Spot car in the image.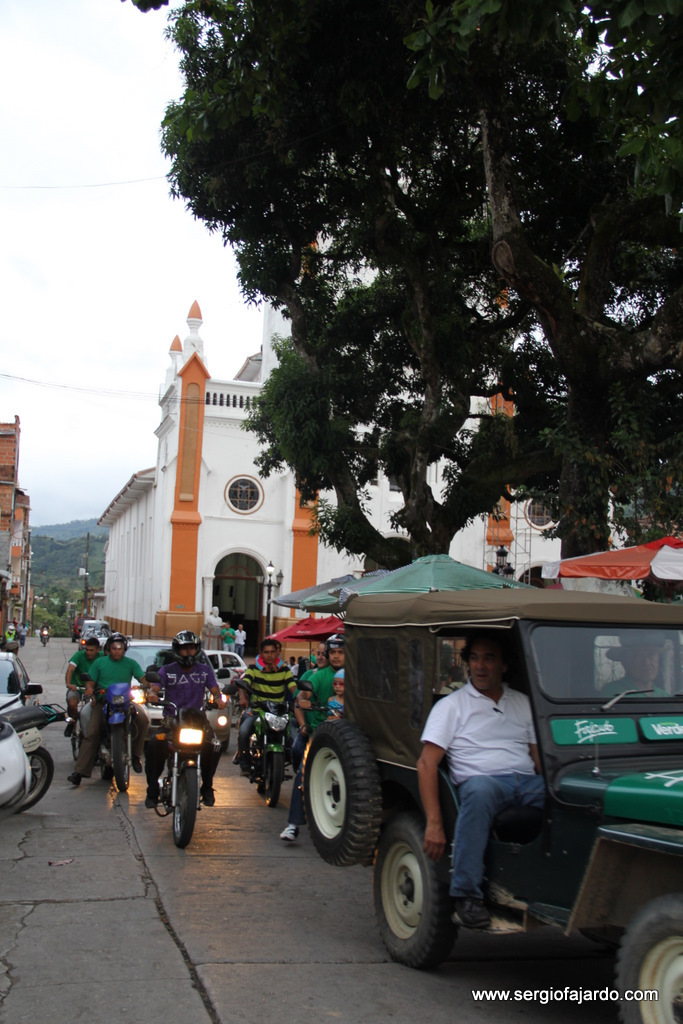
car found at {"x1": 0, "y1": 649, "x2": 43, "y2": 713}.
